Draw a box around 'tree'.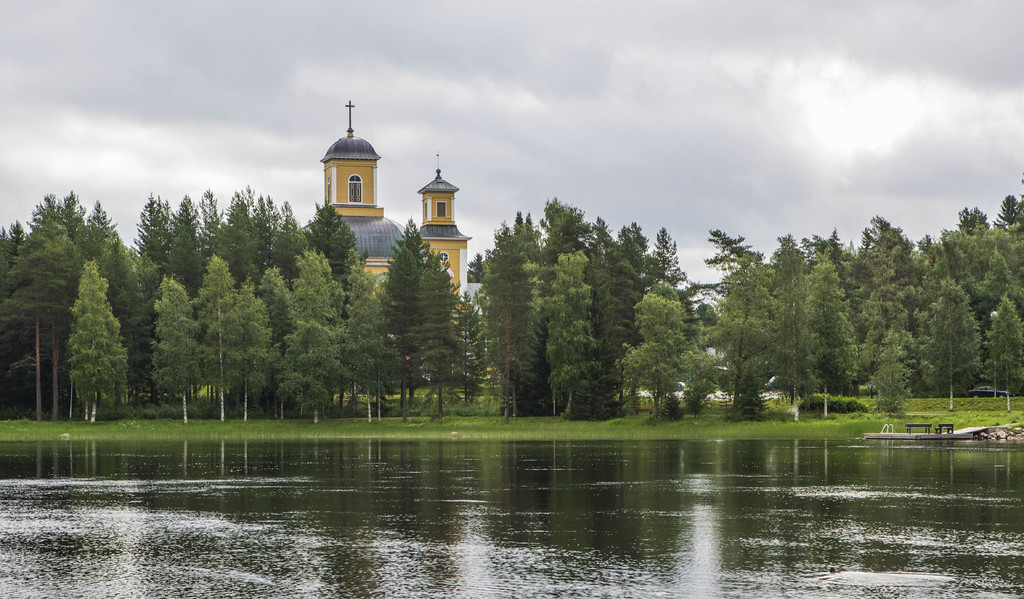
locate(814, 259, 865, 440).
